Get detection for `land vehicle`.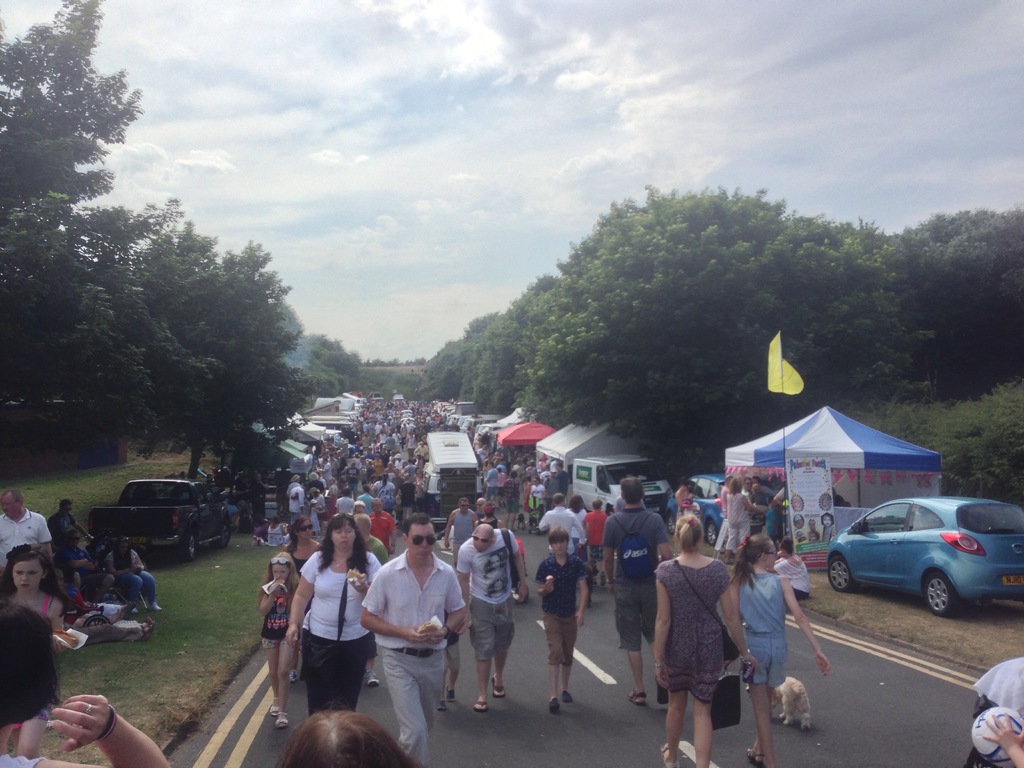
Detection: BBox(88, 477, 231, 566).
